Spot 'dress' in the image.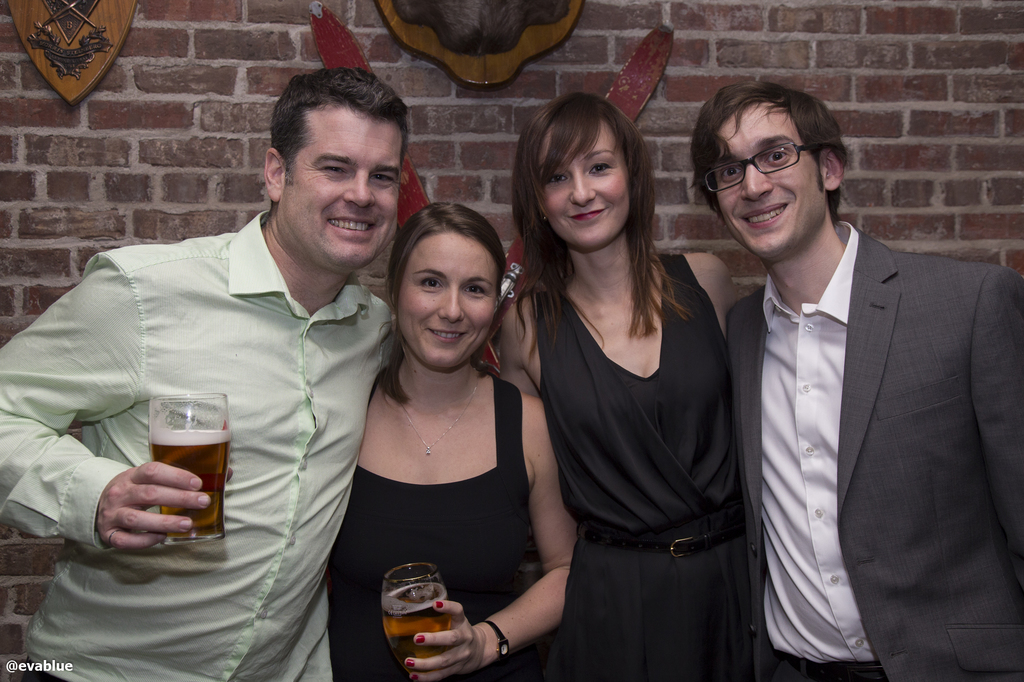
'dress' found at x1=539, y1=251, x2=749, y2=681.
